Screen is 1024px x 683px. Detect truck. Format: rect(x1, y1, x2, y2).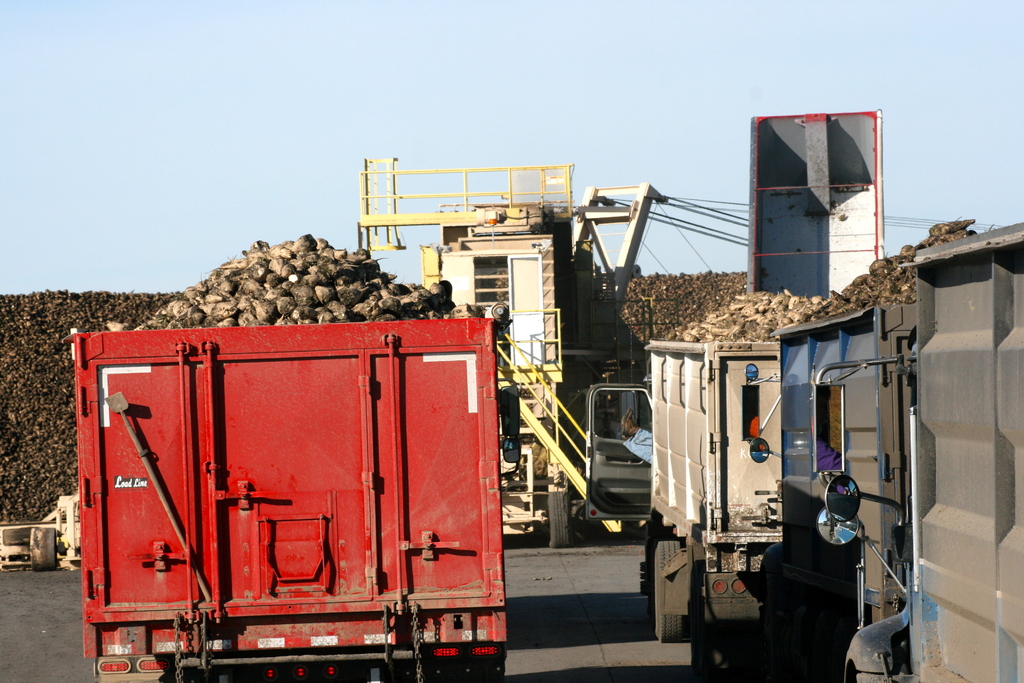
rect(504, 305, 569, 547).
